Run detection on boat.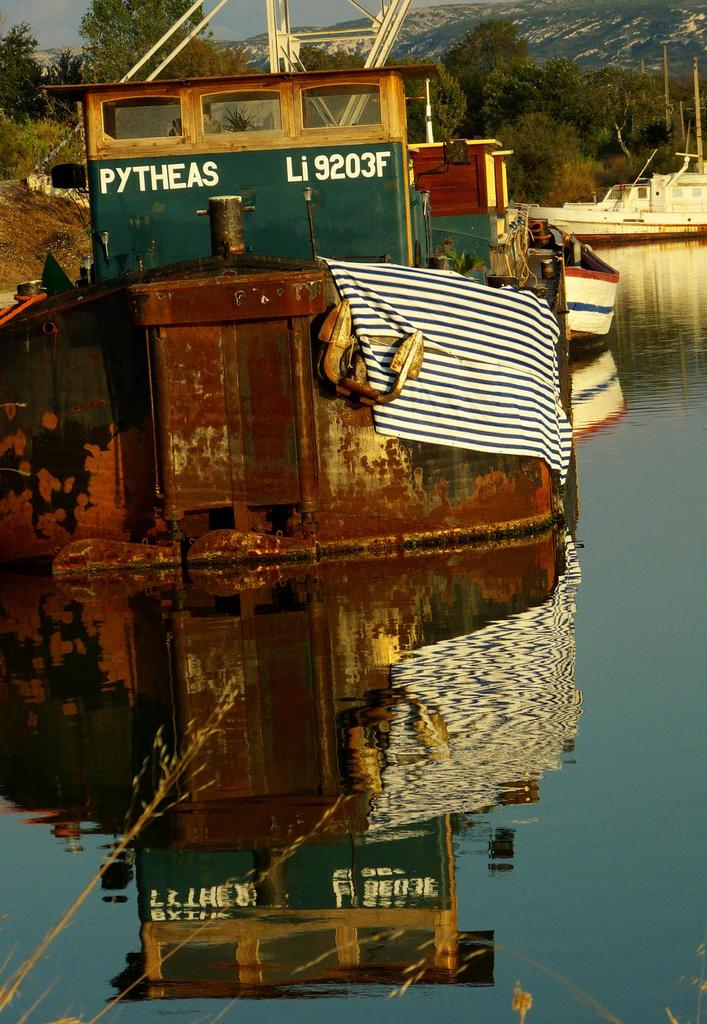
Result: bbox=[528, 134, 704, 233].
